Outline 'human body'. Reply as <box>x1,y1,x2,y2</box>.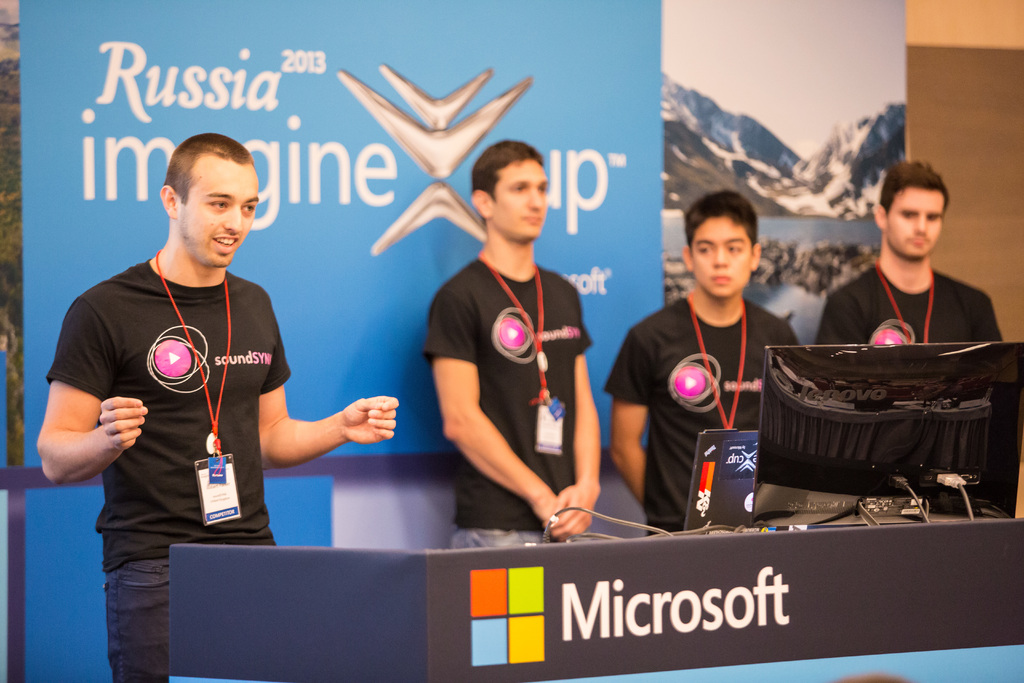
<box>418,144,605,568</box>.
